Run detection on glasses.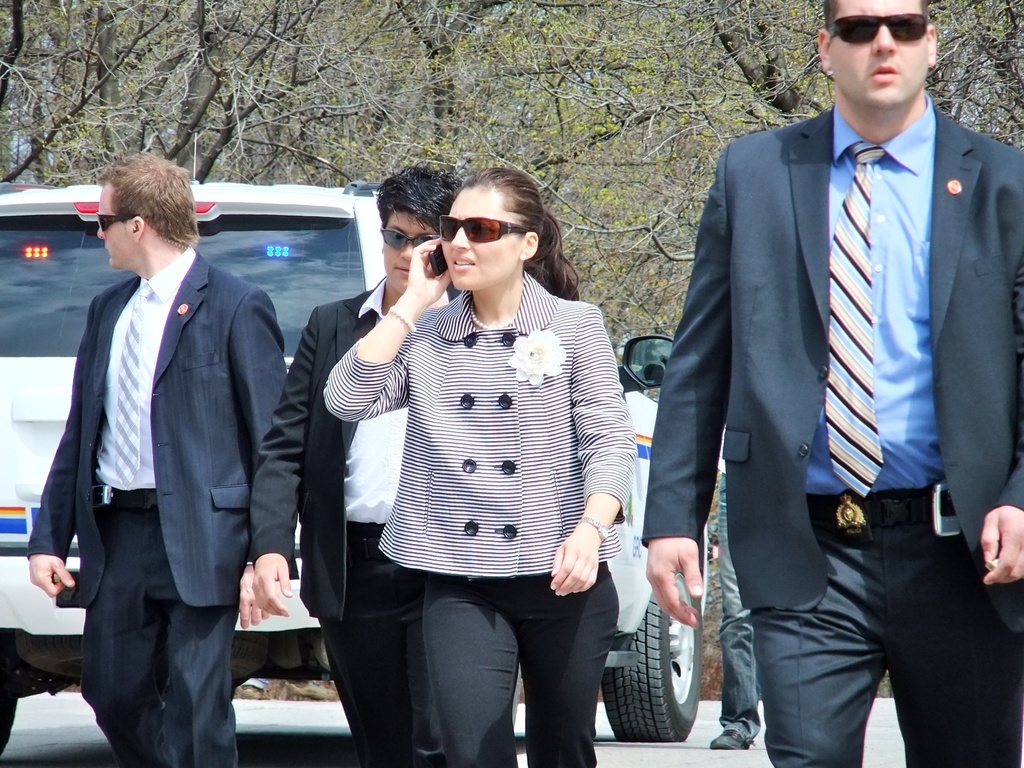
Result: x1=376 y1=225 x2=435 y2=252.
